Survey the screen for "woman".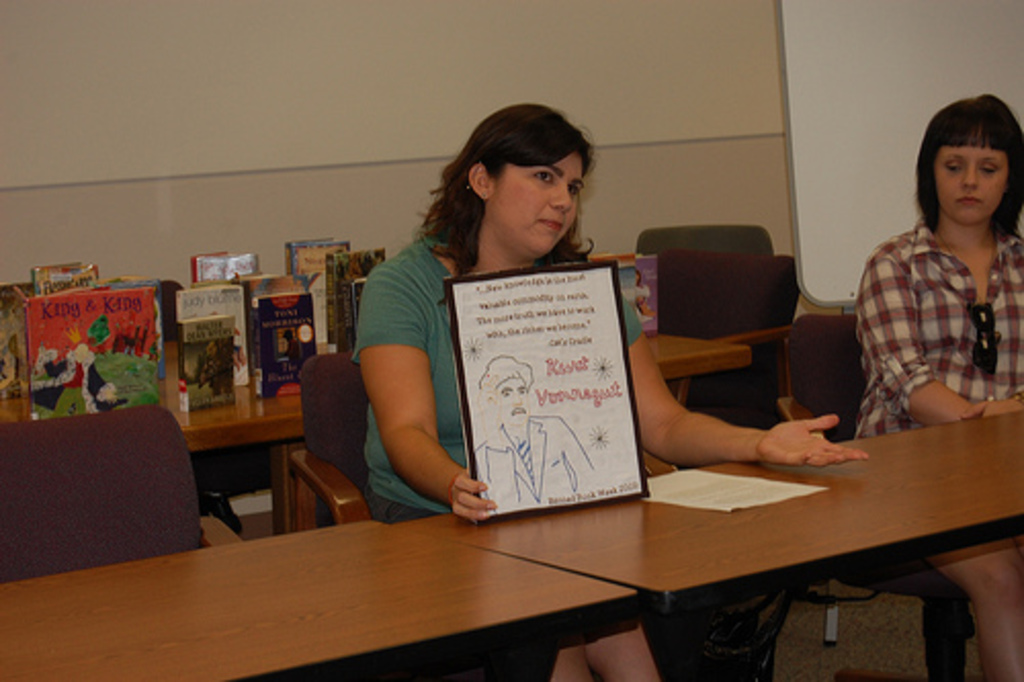
Survey found: box=[342, 96, 872, 680].
